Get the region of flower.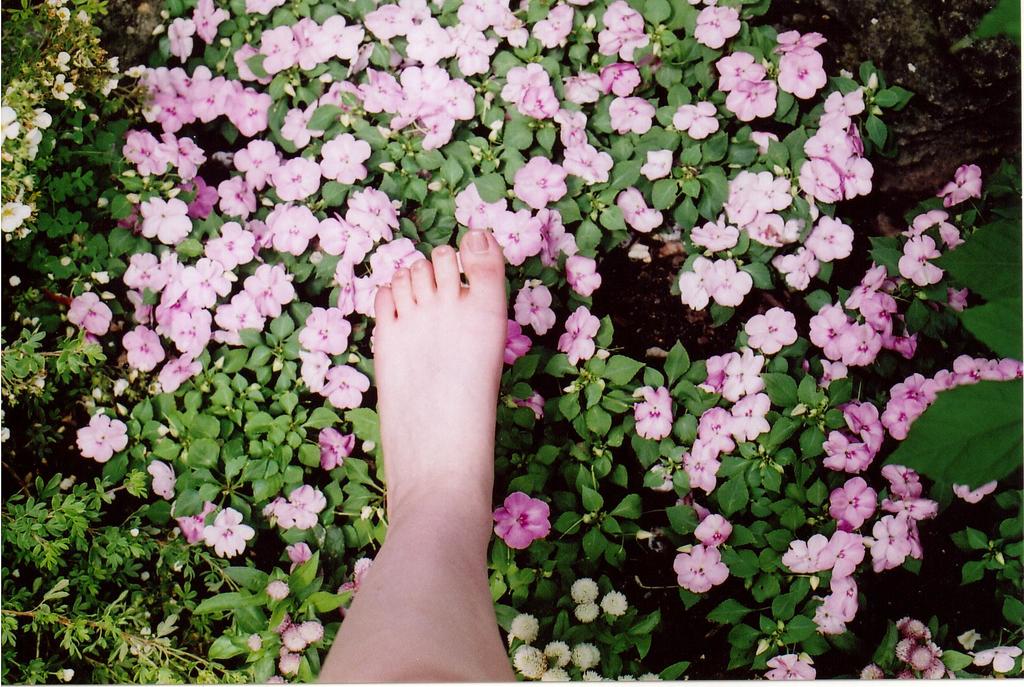
(808, 216, 852, 262).
